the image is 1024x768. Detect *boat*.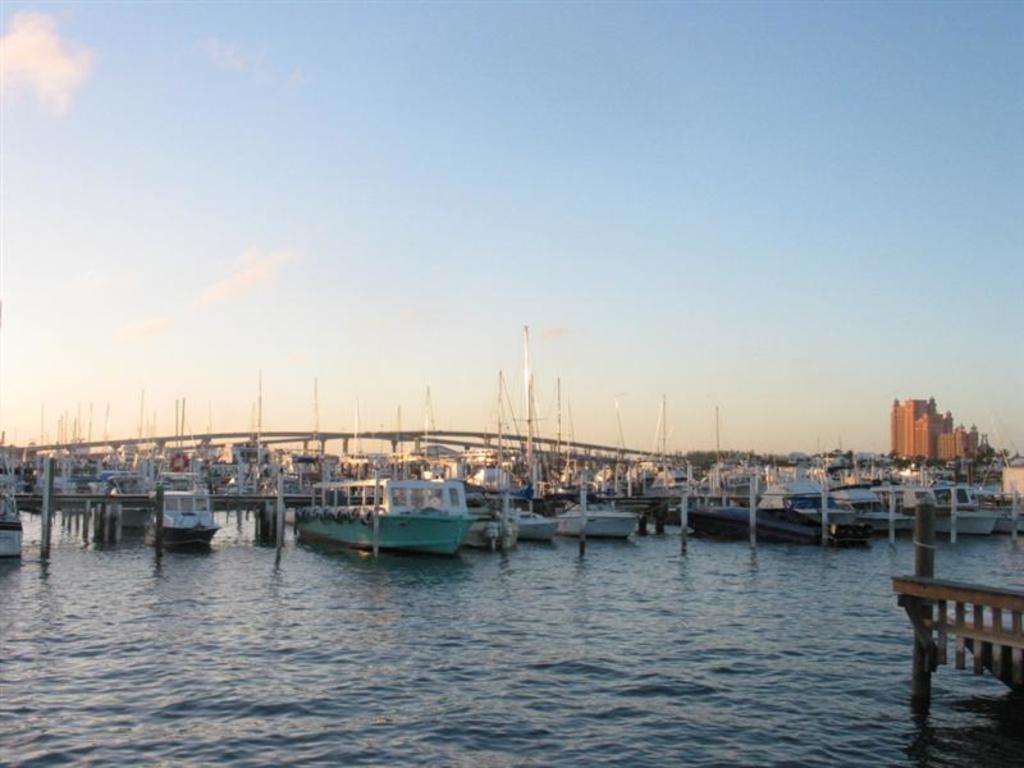
Detection: <region>753, 479, 855, 531</region>.
